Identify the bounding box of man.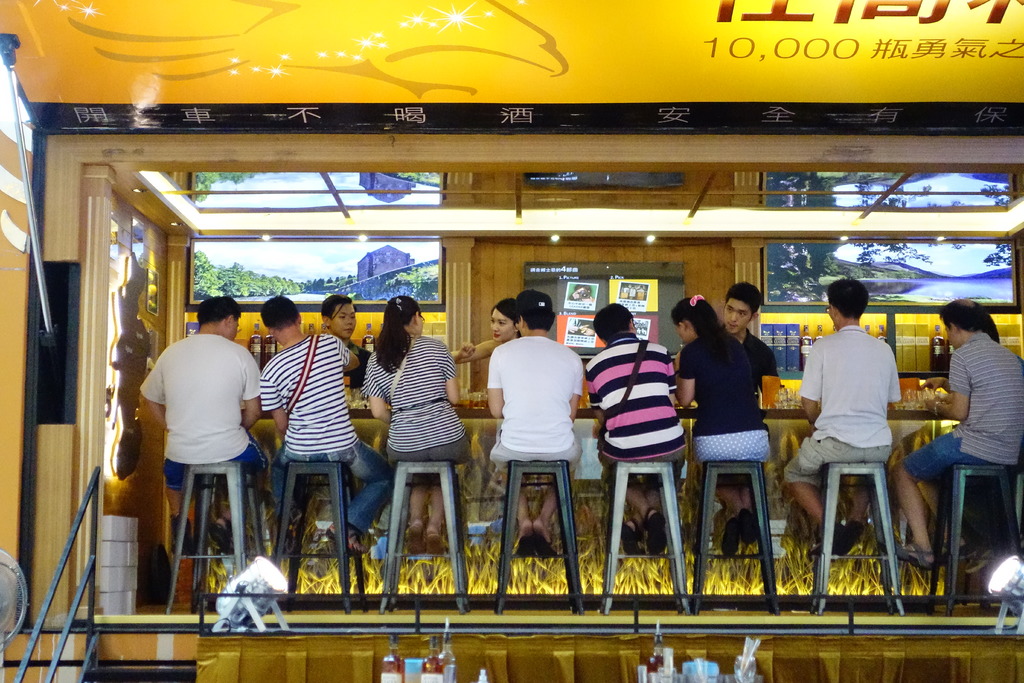
select_region(902, 297, 1023, 572).
